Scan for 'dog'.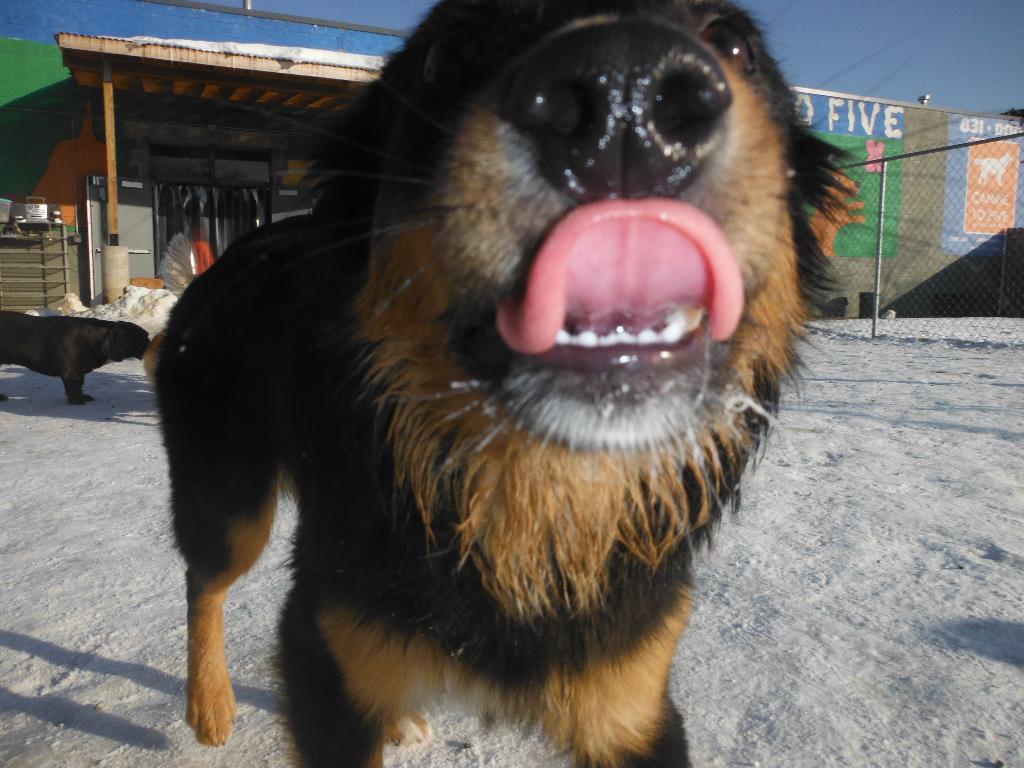
Scan result: bbox=(143, 0, 874, 767).
